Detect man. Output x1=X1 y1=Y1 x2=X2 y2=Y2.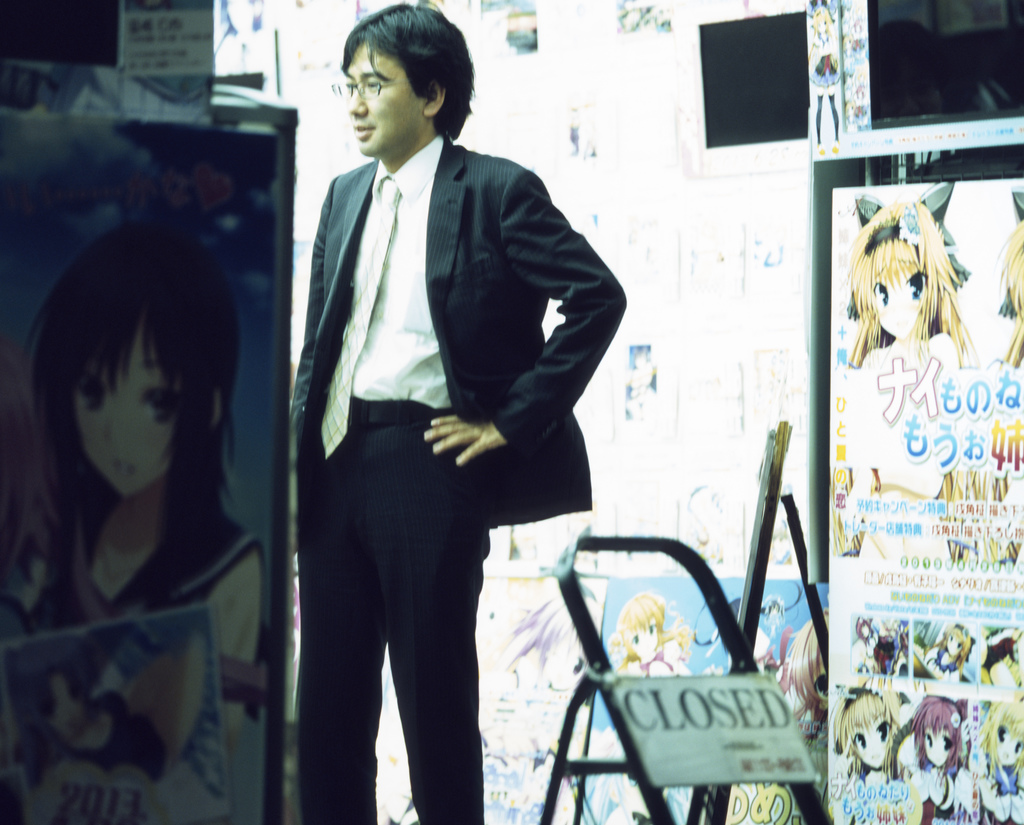
x1=282 y1=1 x2=629 y2=824.
